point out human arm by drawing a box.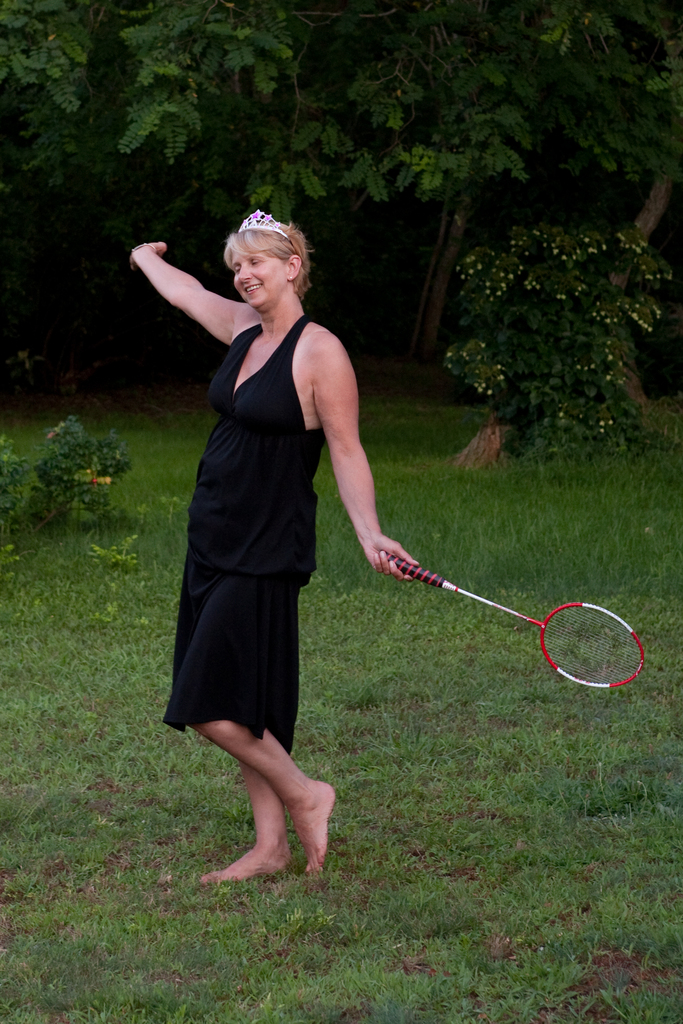
crop(137, 238, 237, 352).
